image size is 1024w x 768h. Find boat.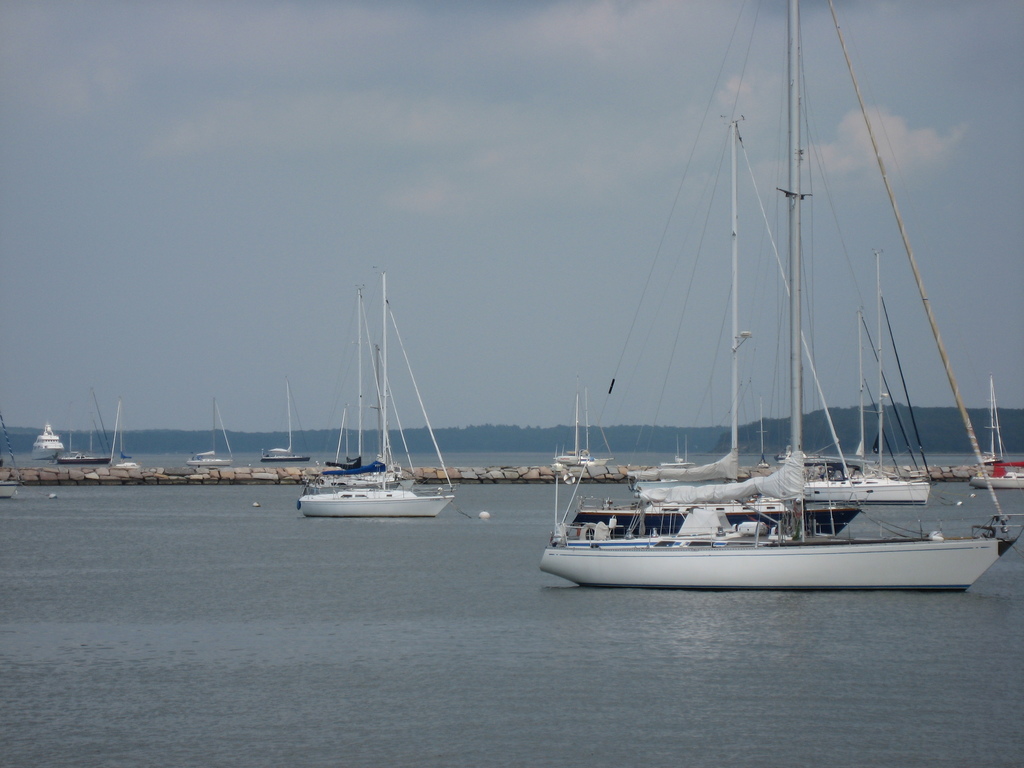
box=[0, 411, 26, 502].
